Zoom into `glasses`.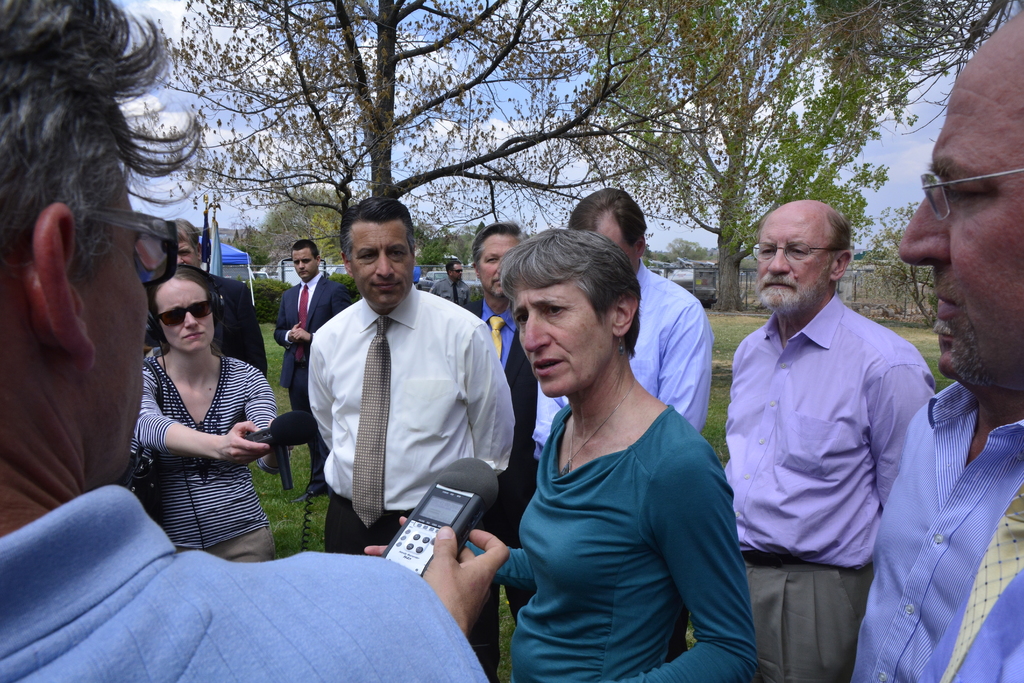
Zoom target: x1=749 y1=242 x2=838 y2=263.
